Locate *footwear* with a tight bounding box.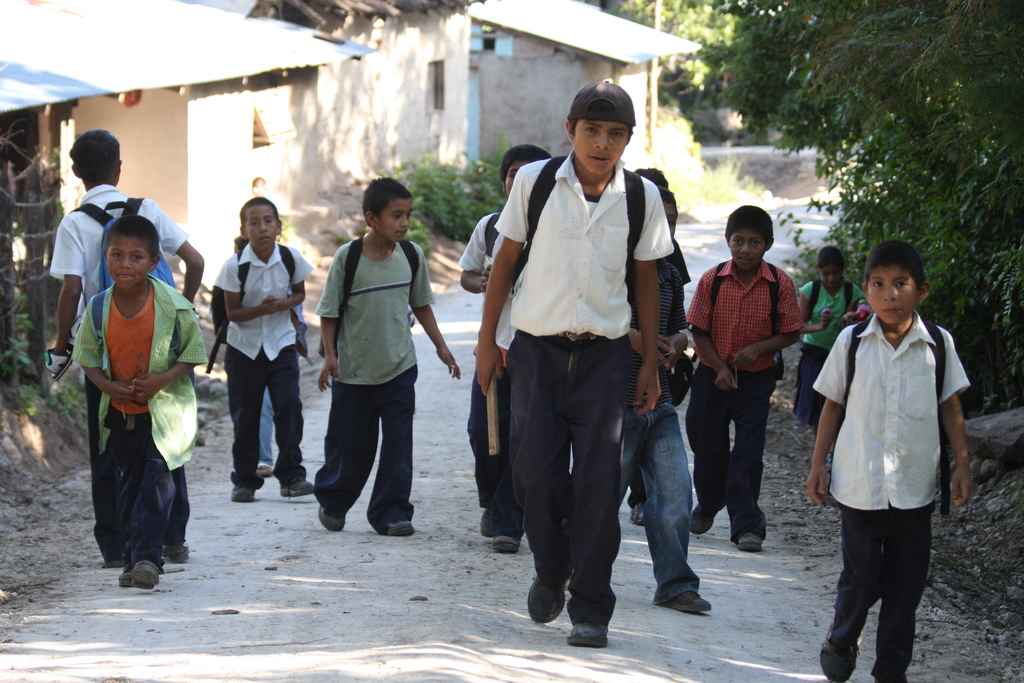
<box>474,504,498,534</box>.
